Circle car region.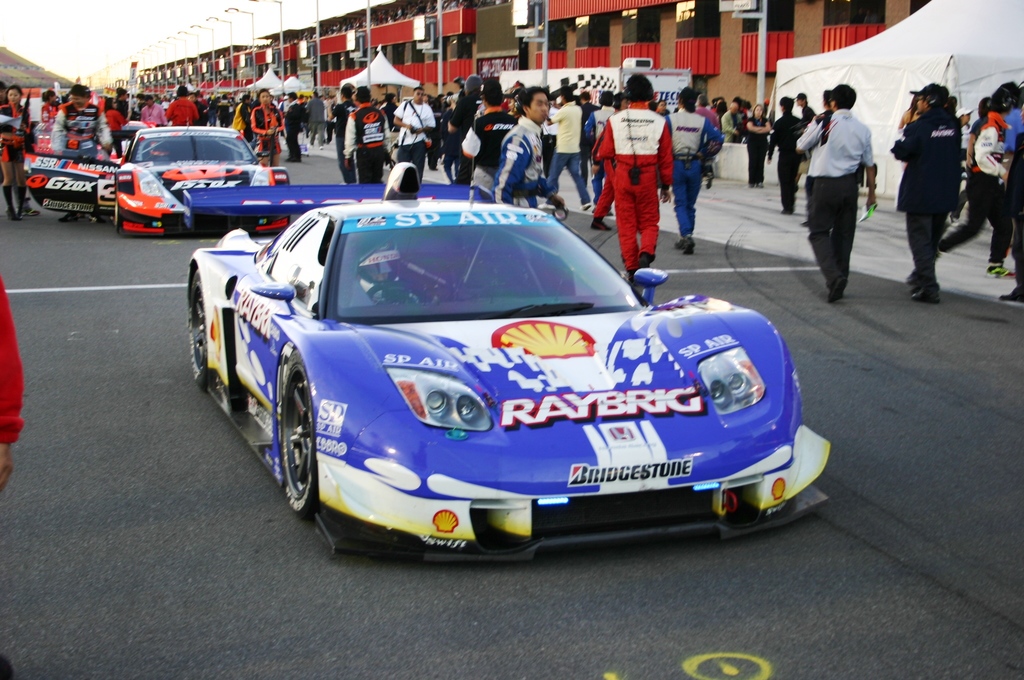
Region: [26,119,294,231].
